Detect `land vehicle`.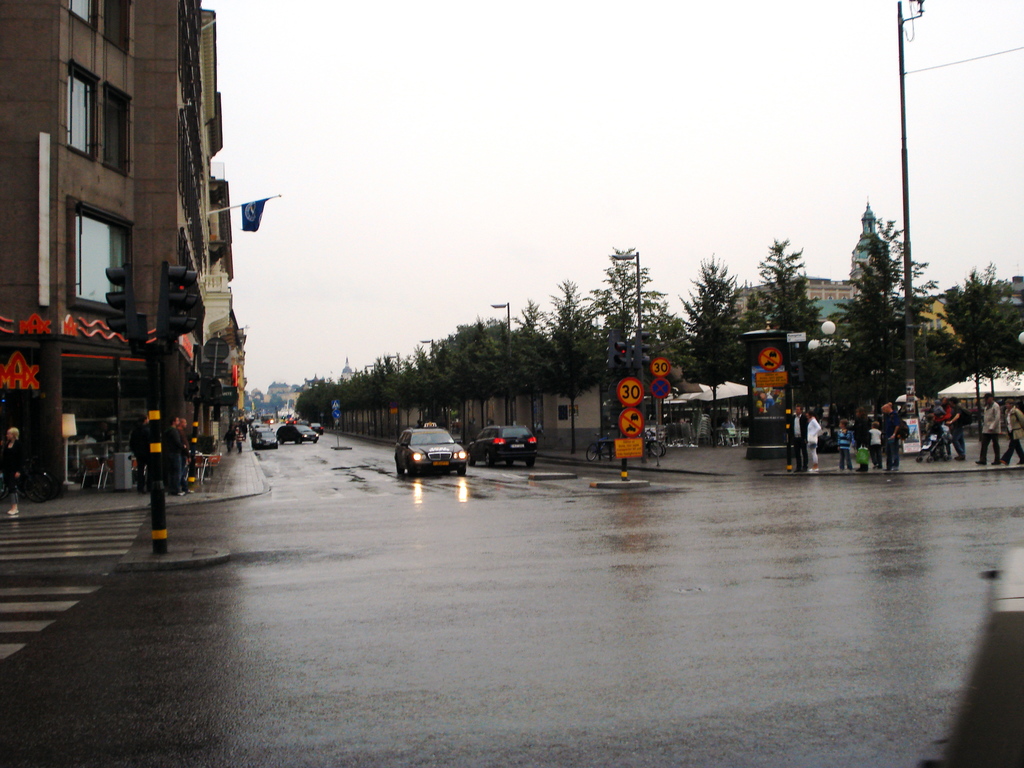
Detected at 250,427,280,449.
